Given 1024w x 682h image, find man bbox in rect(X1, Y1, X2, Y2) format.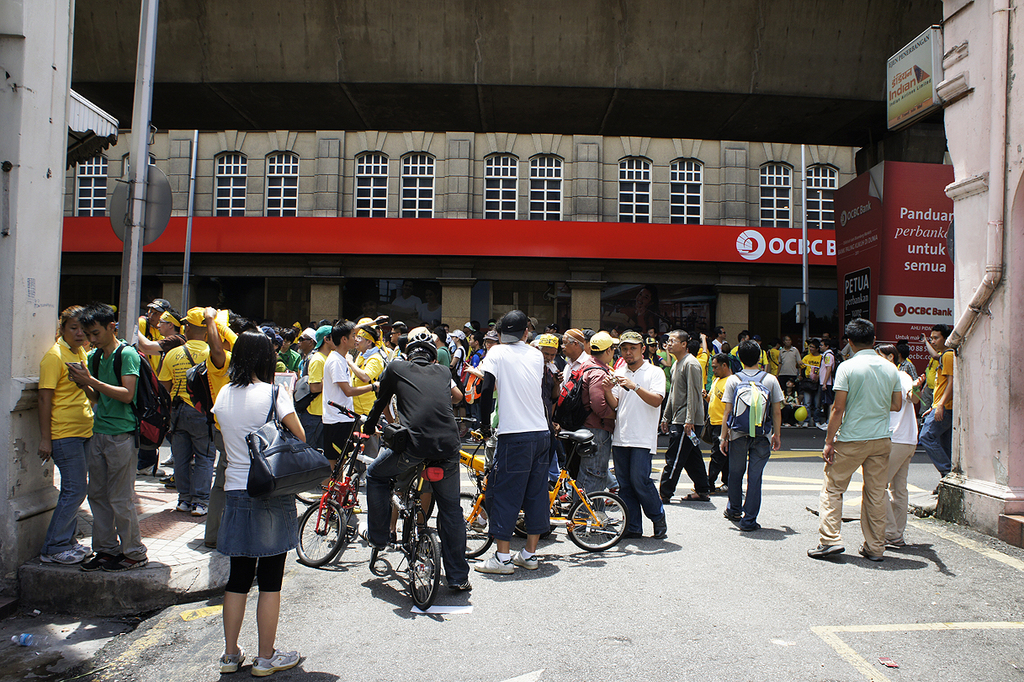
rect(201, 309, 260, 549).
